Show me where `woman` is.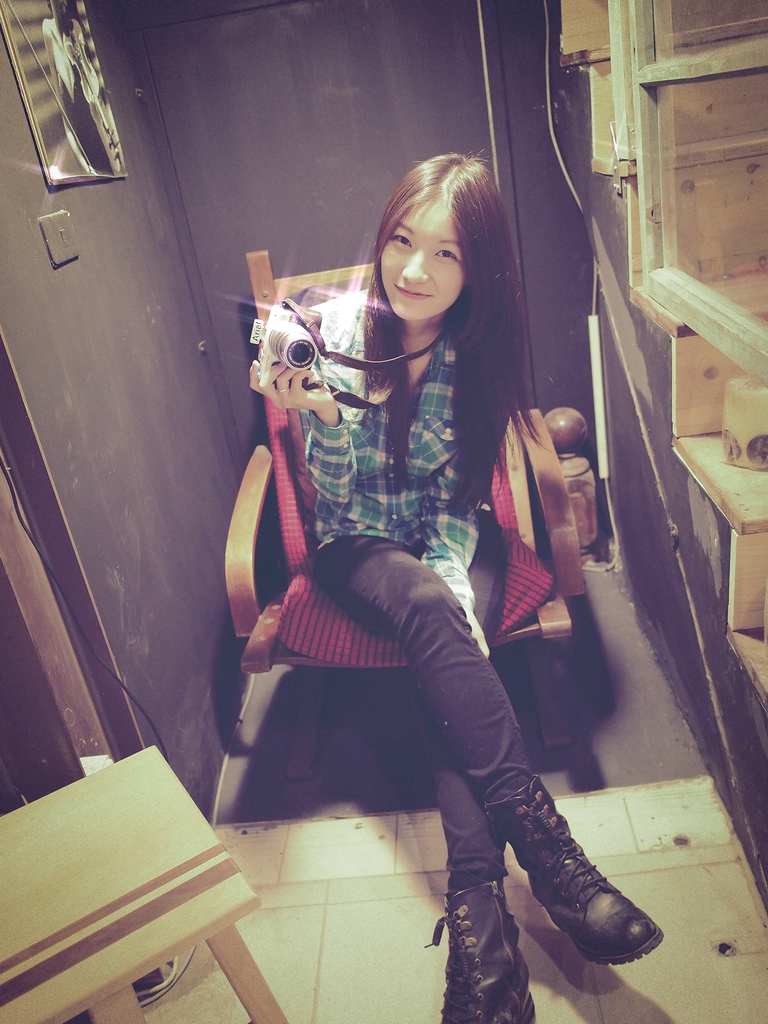
`woman` is at {"left": 210, "top": 120, "right": 618, "bottom": 1000}.
